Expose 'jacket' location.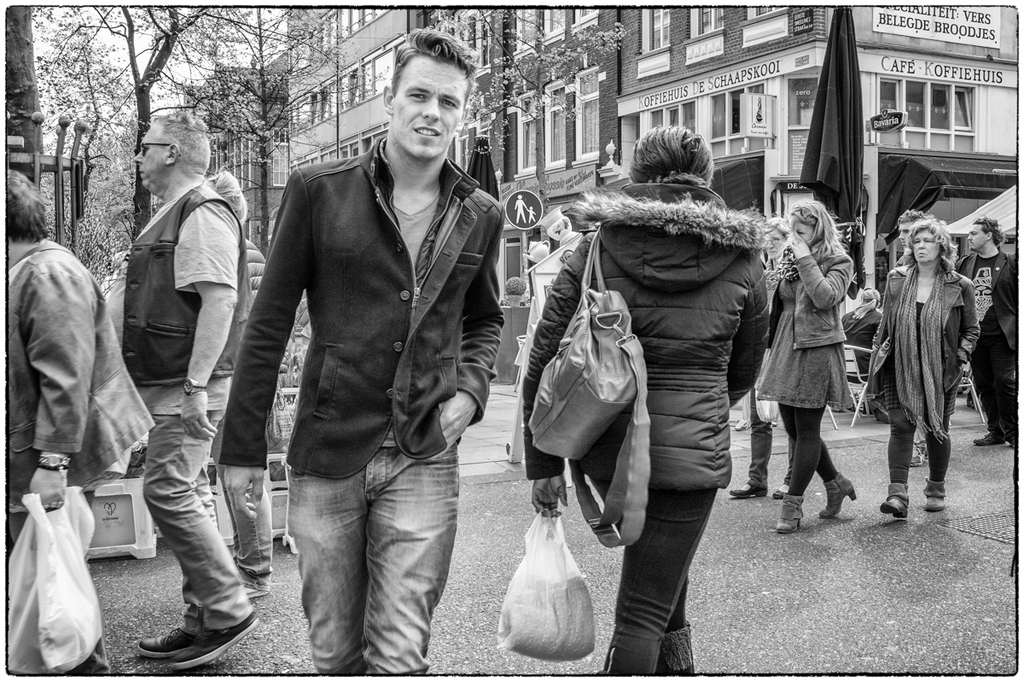
Exposed at {"left": 752, "top": 242, "right": 858, "bottom": 351}.
